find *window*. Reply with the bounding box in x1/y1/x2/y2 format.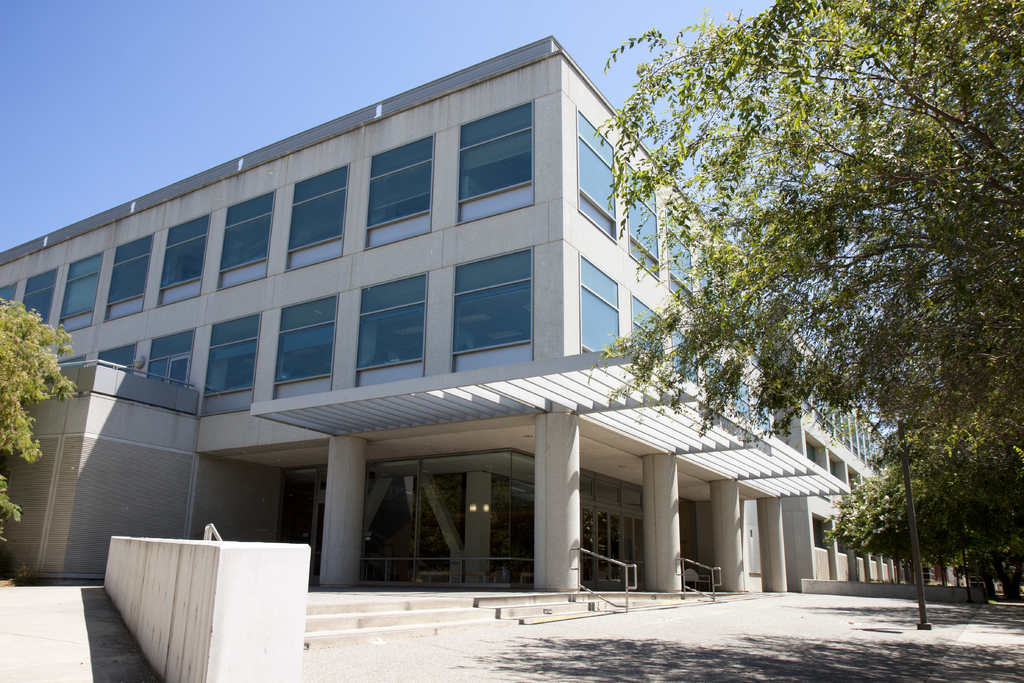
570/109/619/242.
